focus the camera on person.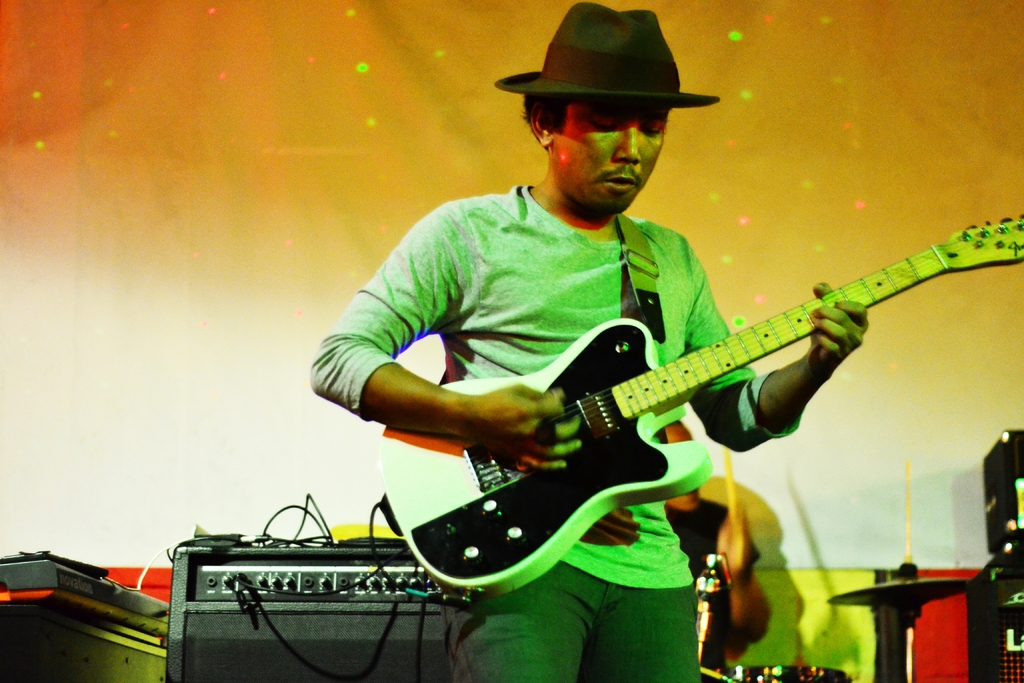
Focus region: locate(658, 413, 781, 682).
